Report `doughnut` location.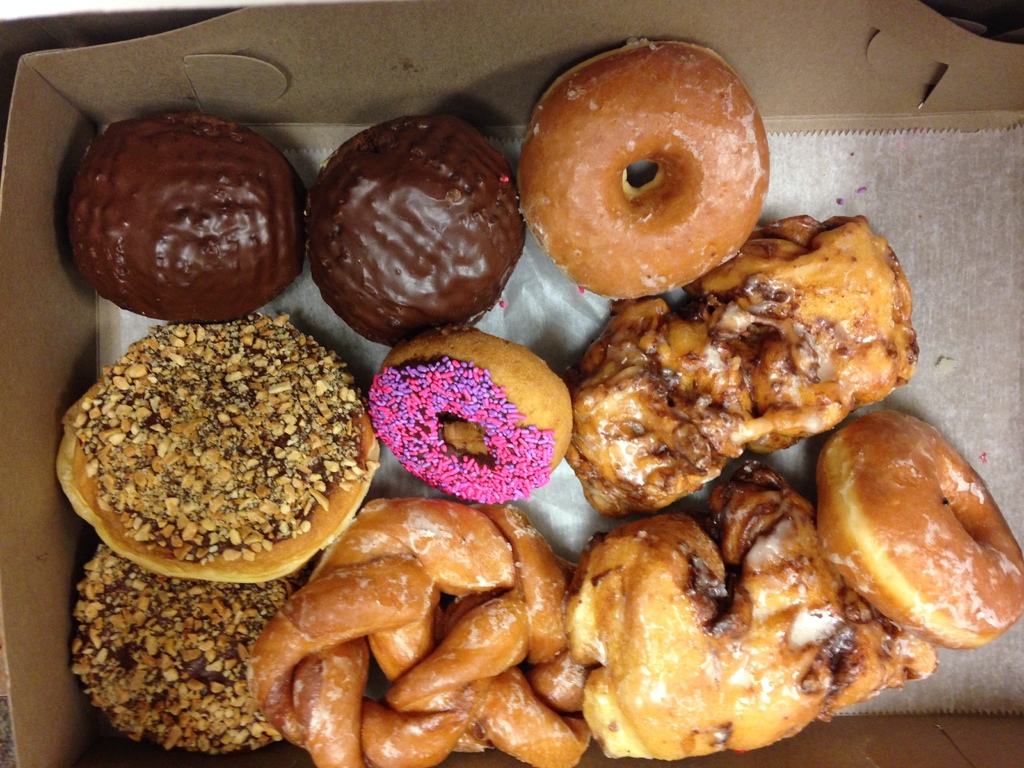
Report: <region>817, 410, 1023, 652</region>.
